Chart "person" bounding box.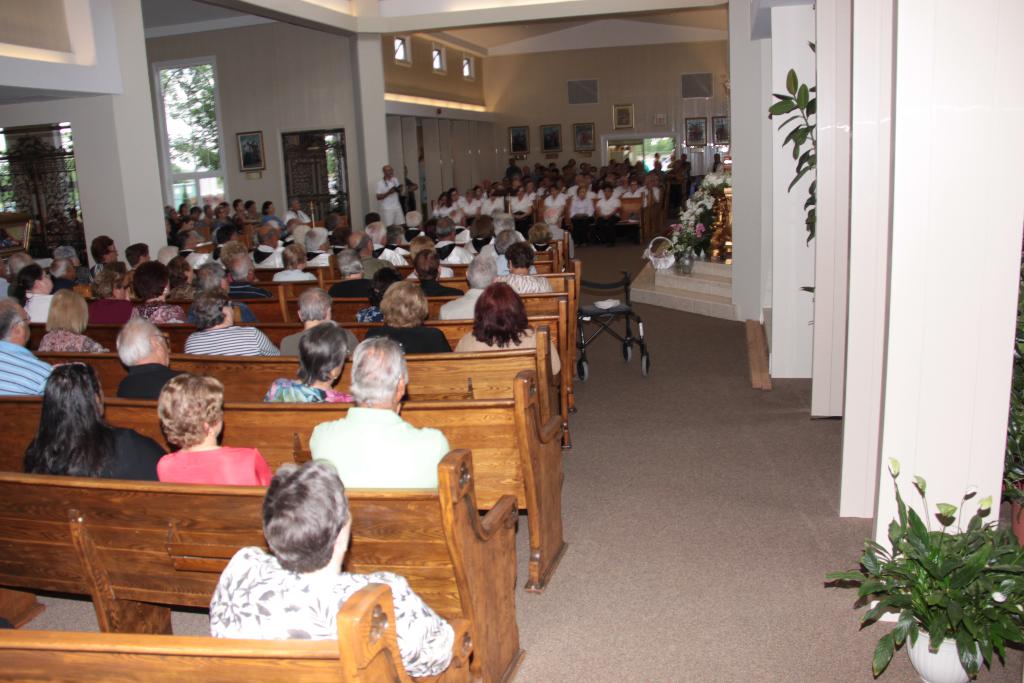
Charted: select_region(182, 294, 274, 358).
